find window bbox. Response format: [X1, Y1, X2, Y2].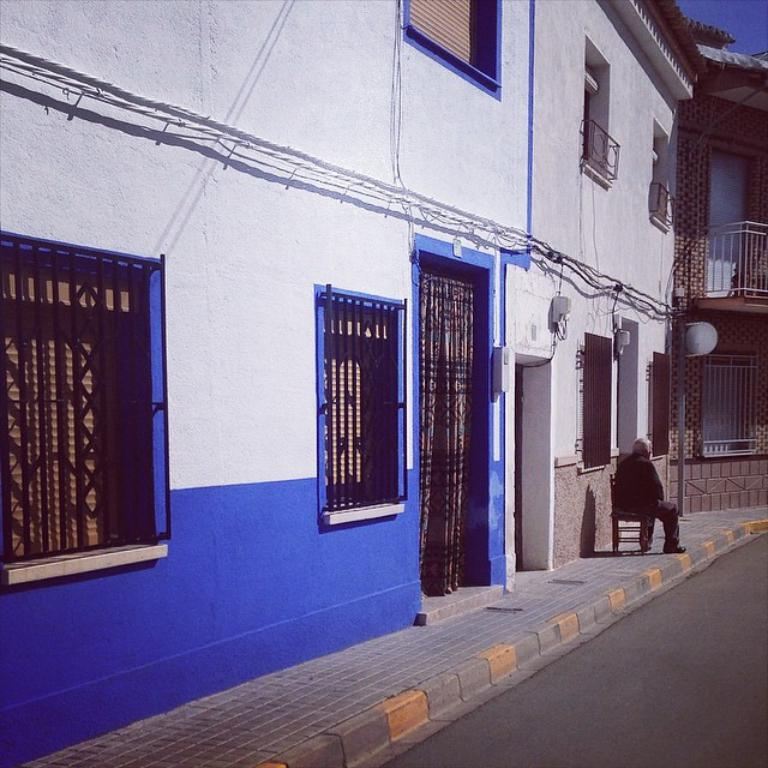
[0, 226, 172, 599].
